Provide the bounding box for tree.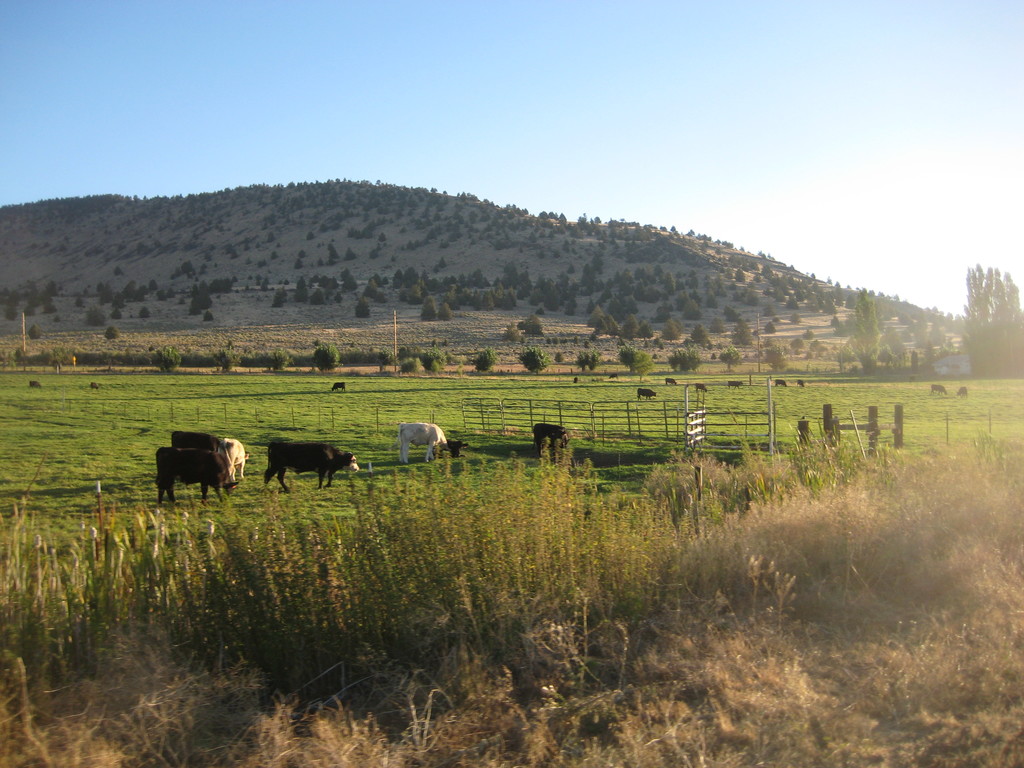
rect(591, 301, 609, 325).
